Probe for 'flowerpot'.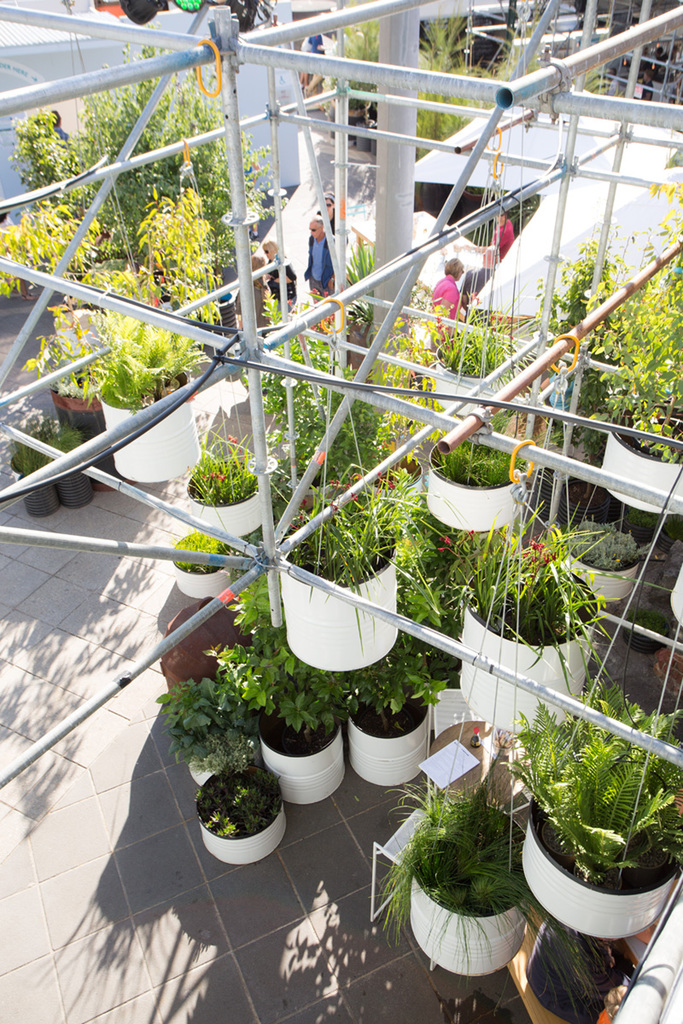
Probe result: bbox=(192, 764, 295, 863).
